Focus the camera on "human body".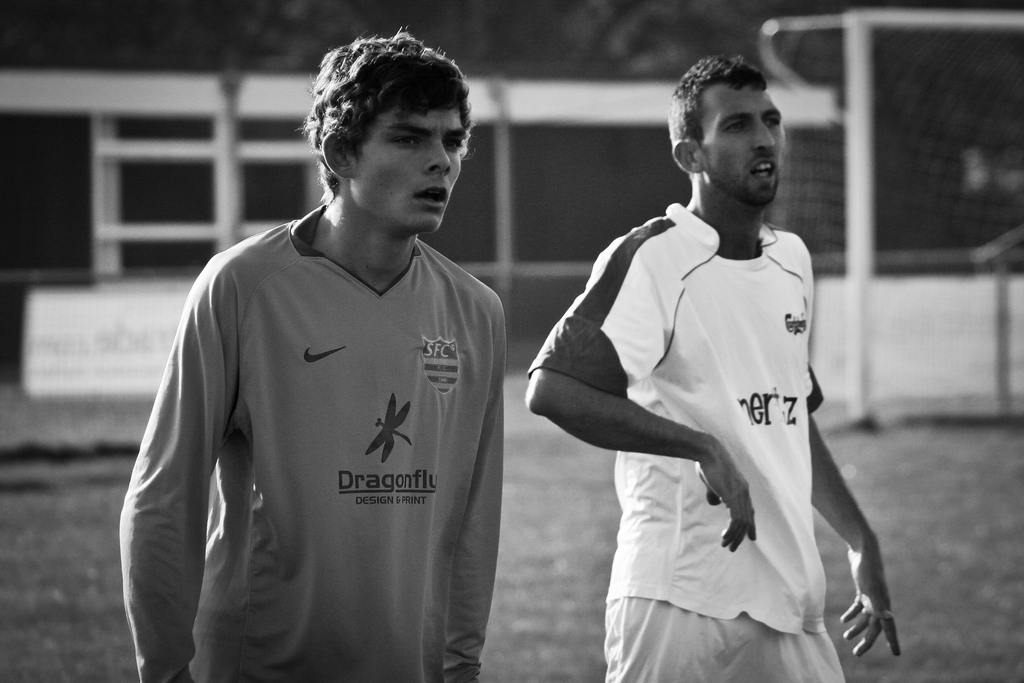
Focus region: l=126, t=199, r=504, b=675.
